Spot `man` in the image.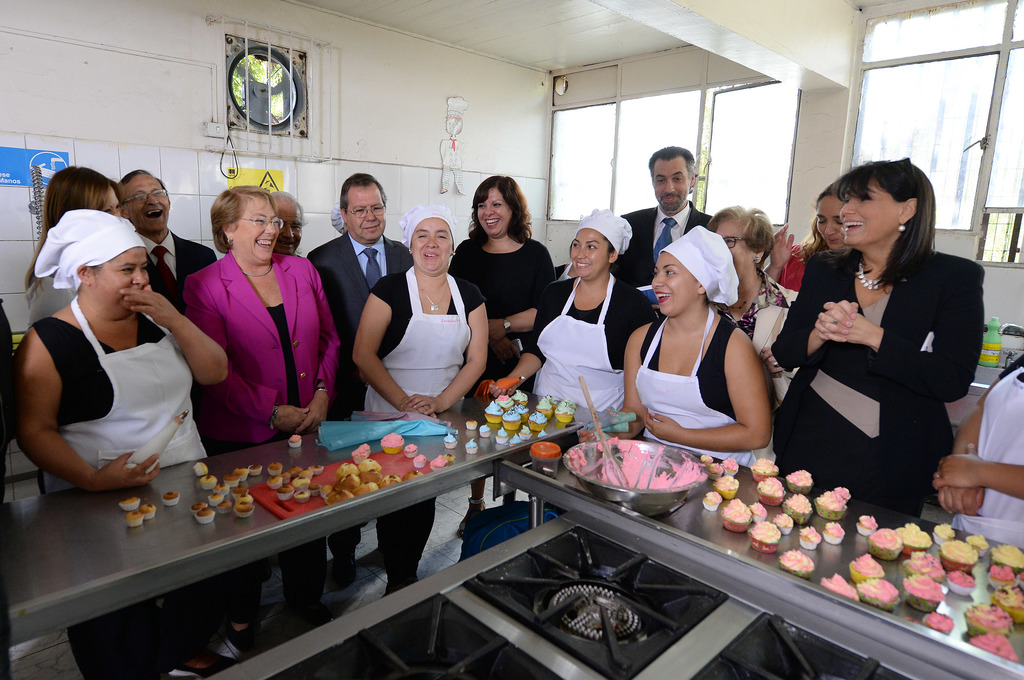
`man` found at locate(113, 170, 227, 676).
